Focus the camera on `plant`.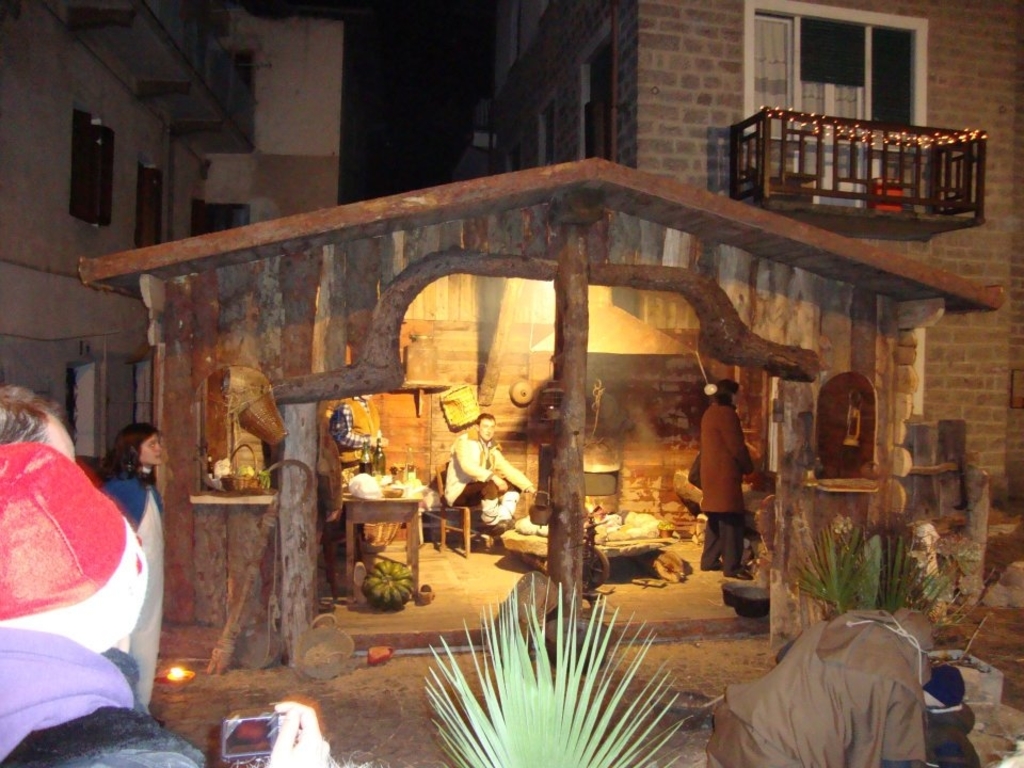
Focus region: bbox=(786, 522, 979, 624).
